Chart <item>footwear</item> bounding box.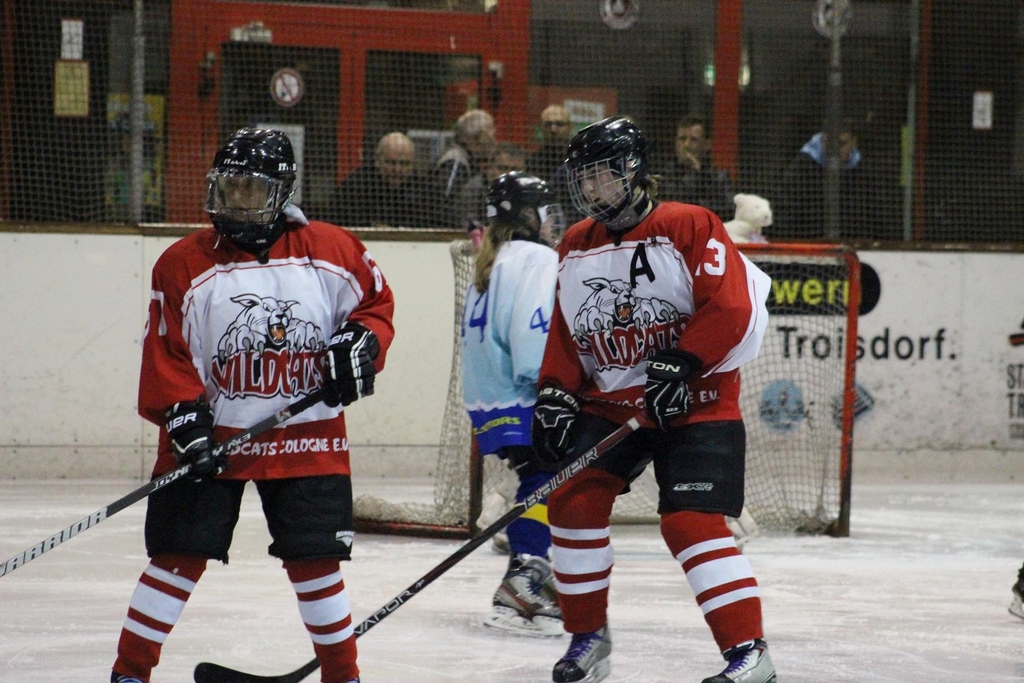
Charted: 698, 637, 776, 680.
